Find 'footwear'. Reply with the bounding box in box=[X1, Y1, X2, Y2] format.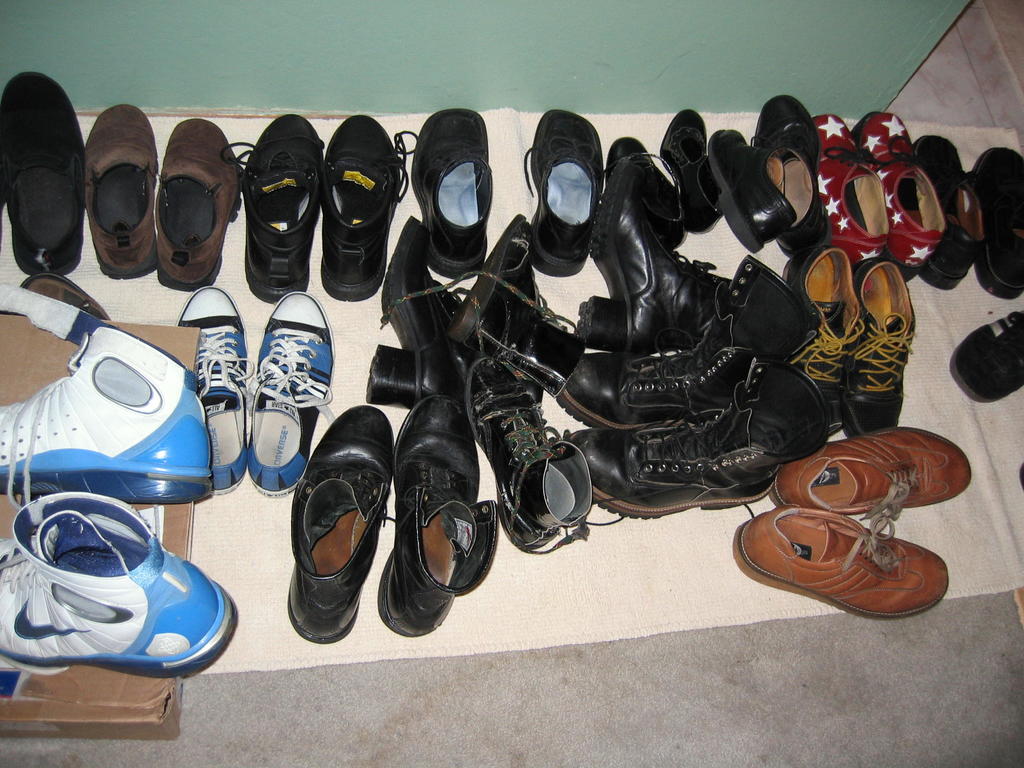
box=[416, 103, 495, 278].
